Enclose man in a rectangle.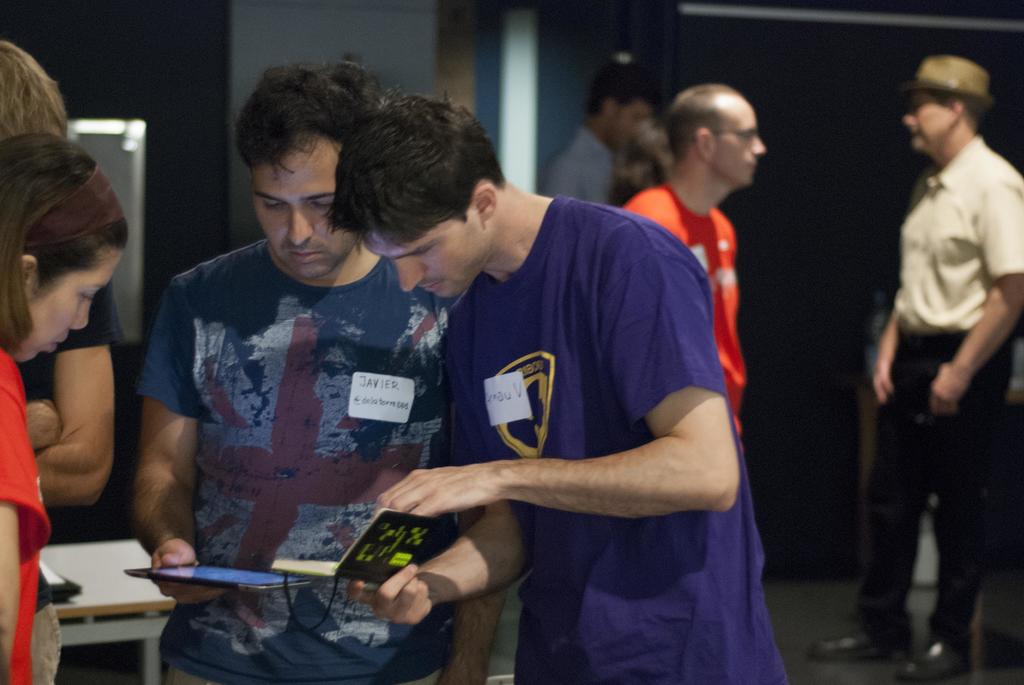
(813,52,1023,684).
